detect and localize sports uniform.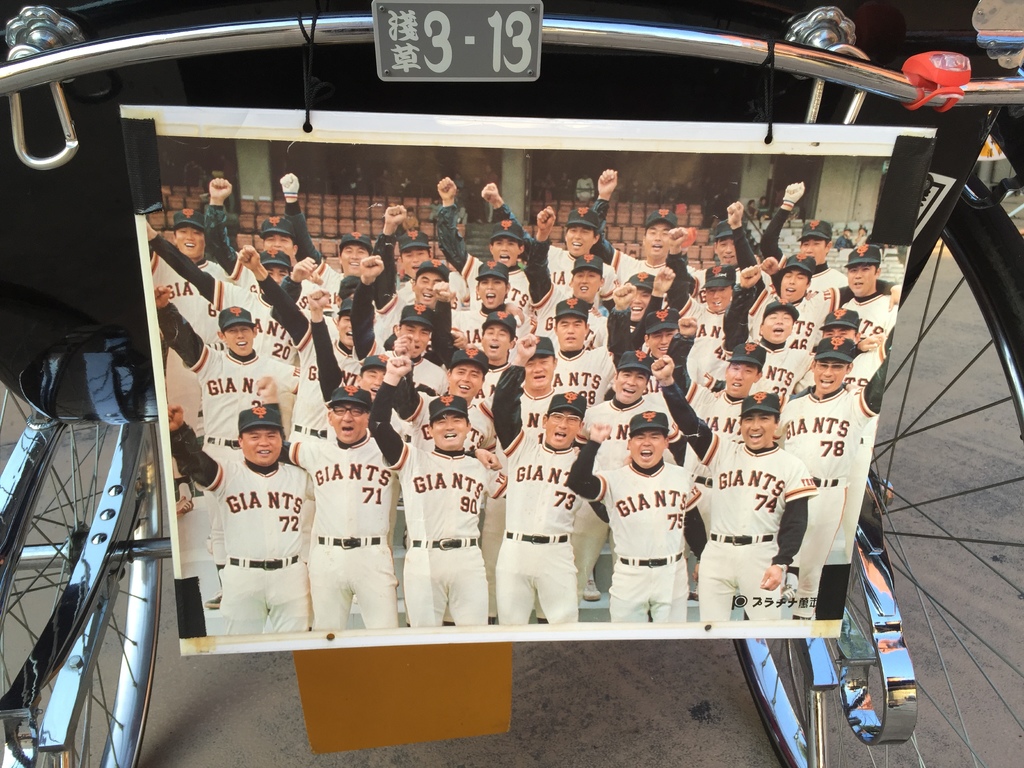
Localized at 285/426/396/636.
